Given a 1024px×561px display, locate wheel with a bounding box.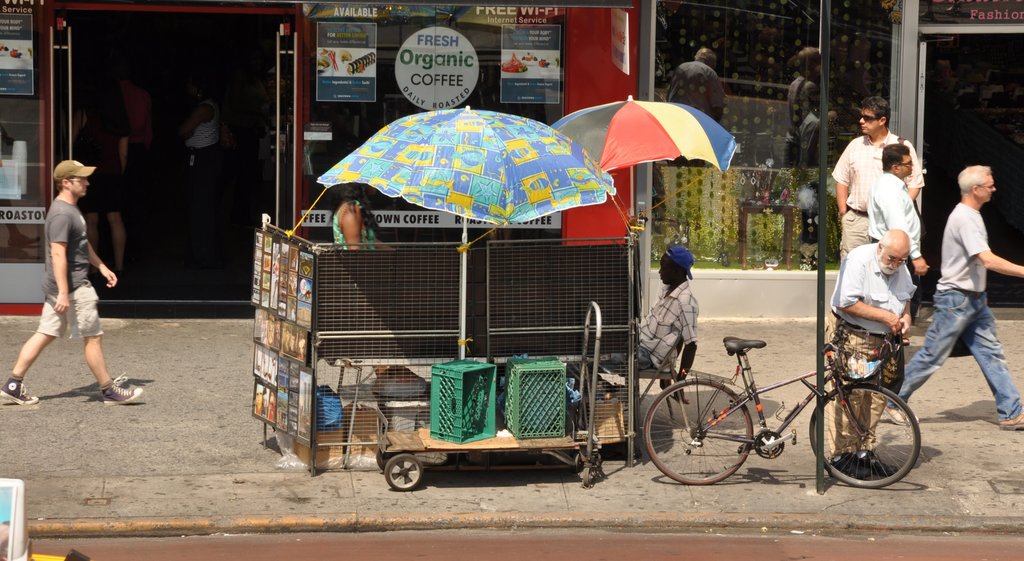
Located: Rect(580, 466, 593, 485).
